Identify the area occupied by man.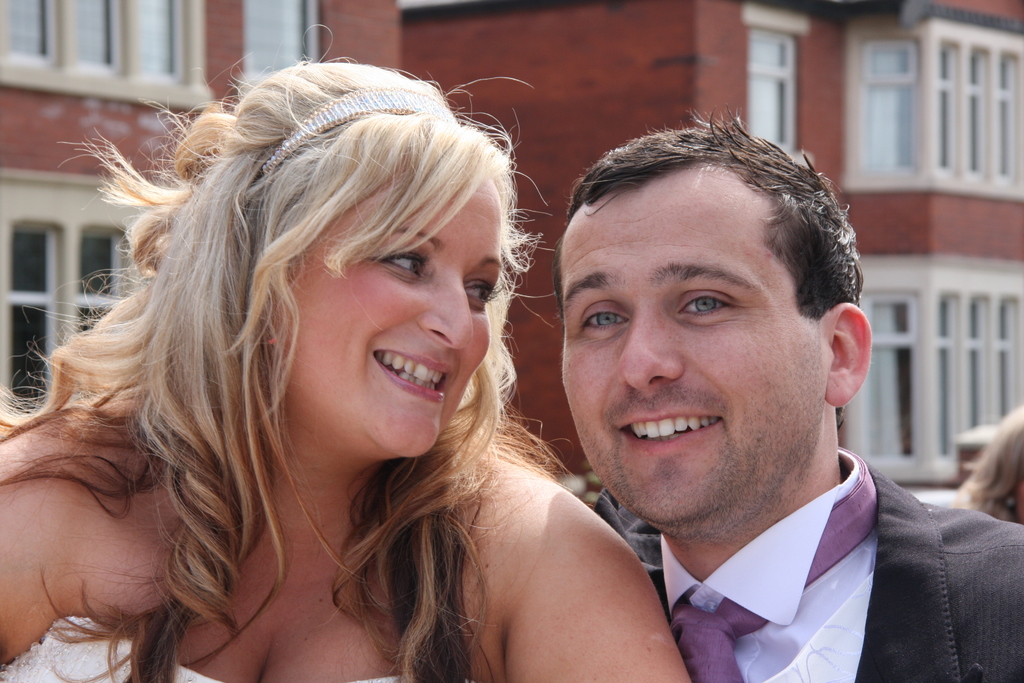
Area: [552, 110, 1023, 682].
